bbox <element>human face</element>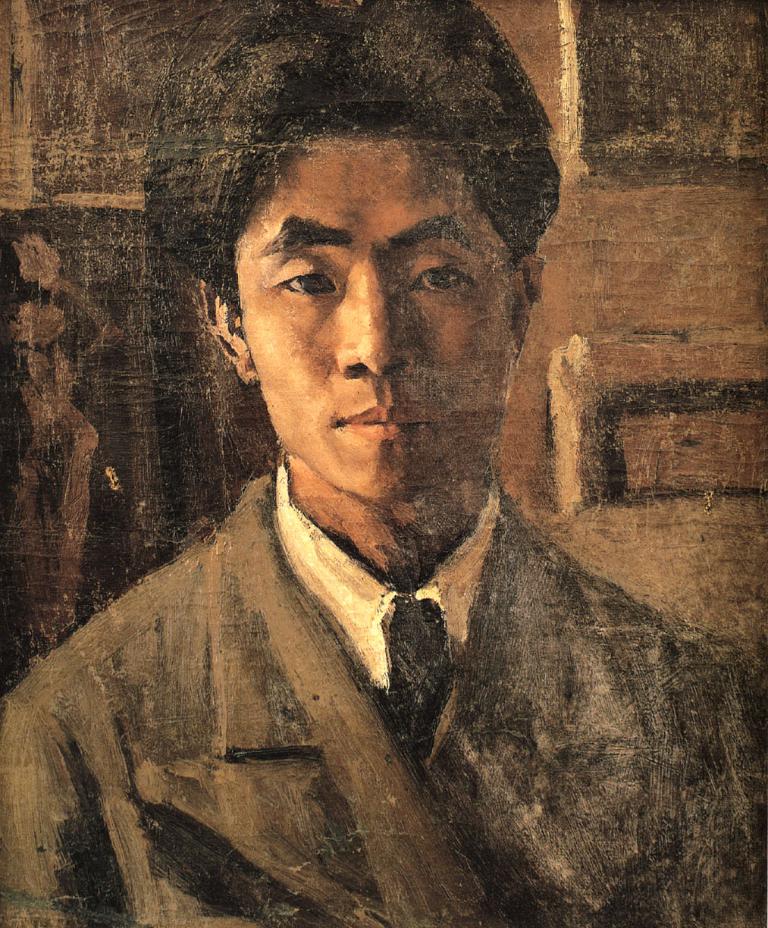
x1=237, y1=134, x2=512, y2=502
